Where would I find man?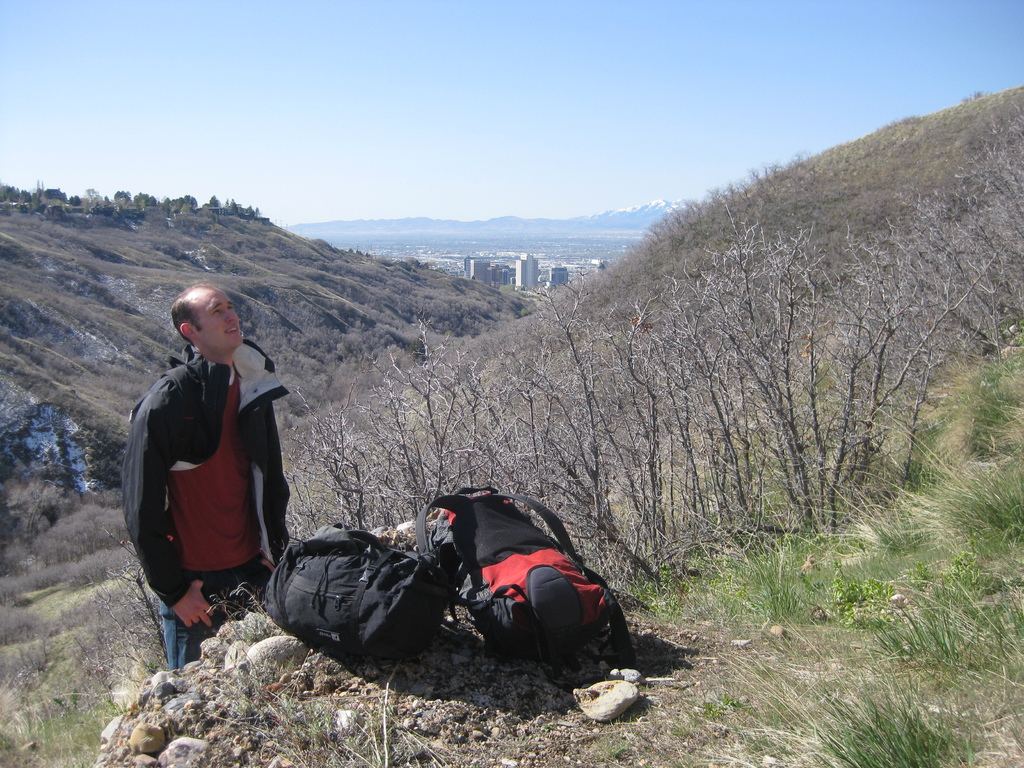
At <box>125,284,292,680</box>.
